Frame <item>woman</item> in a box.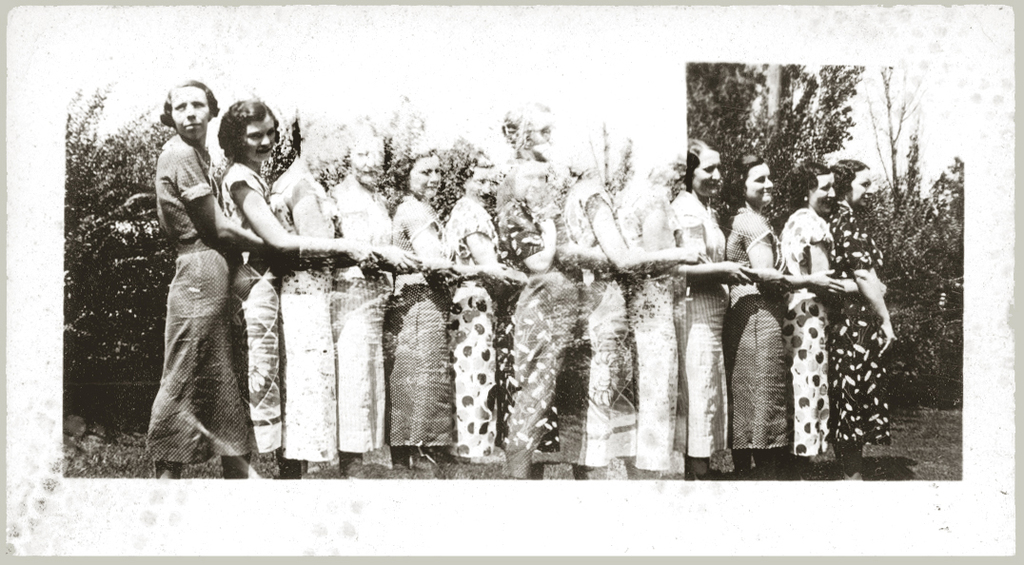
328 132 416 475.
